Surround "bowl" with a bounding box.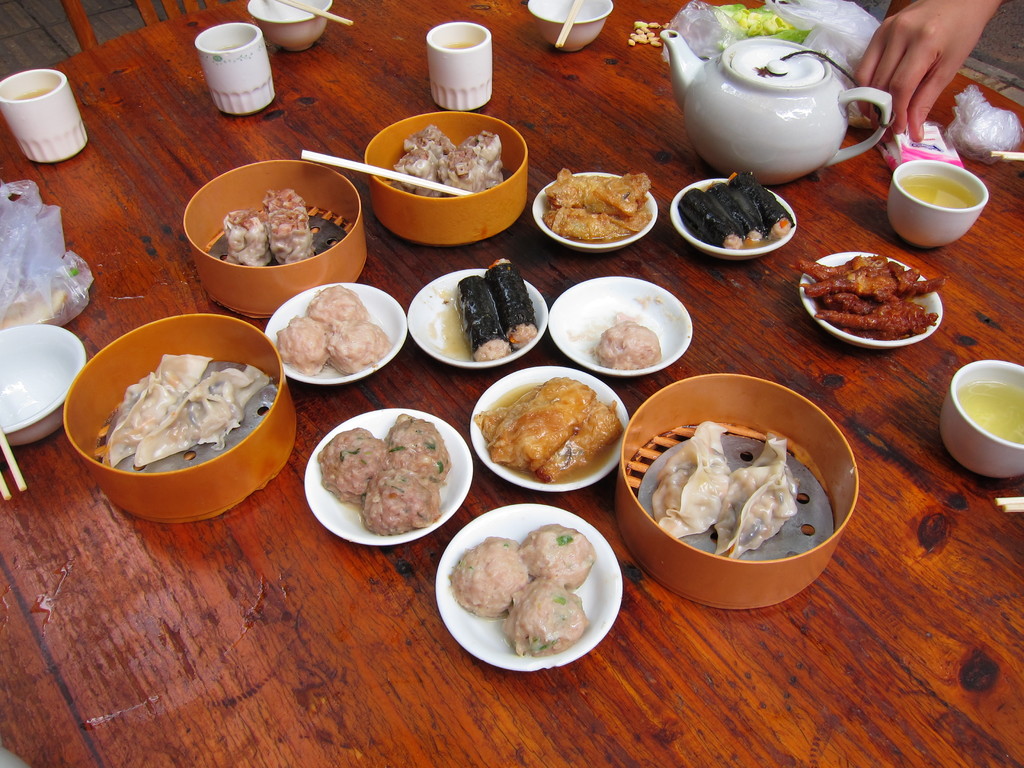
(left=332, top=102, right=529, bottom=235).
